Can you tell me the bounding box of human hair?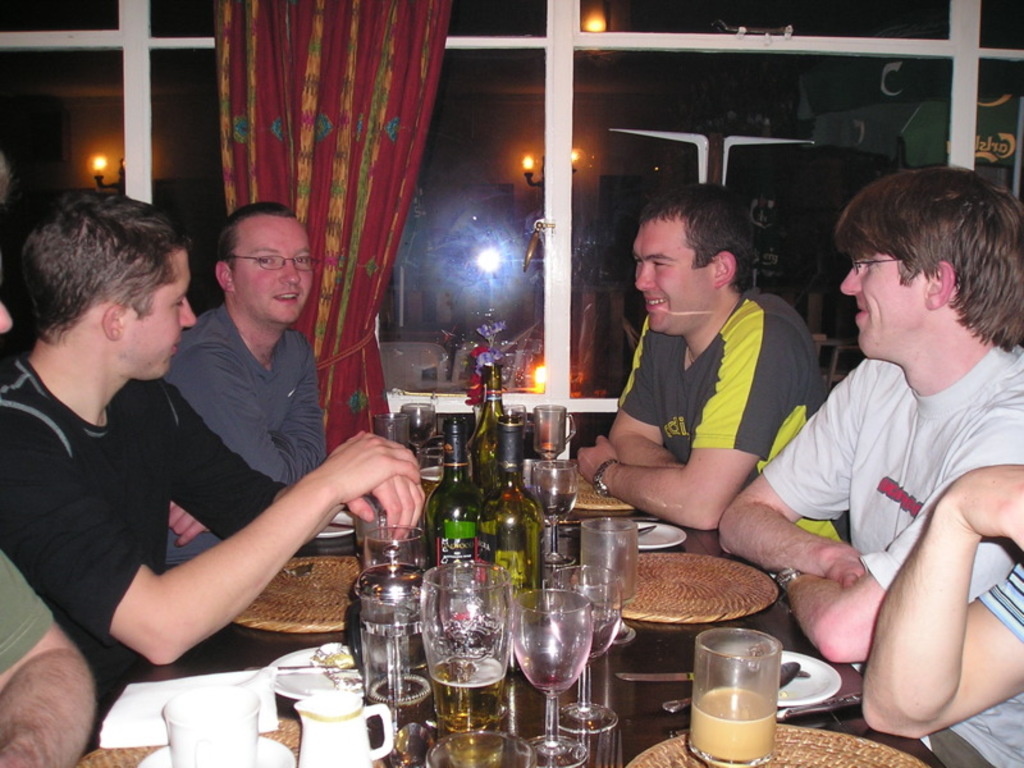
l=214, t=198, r=297, b=280.
